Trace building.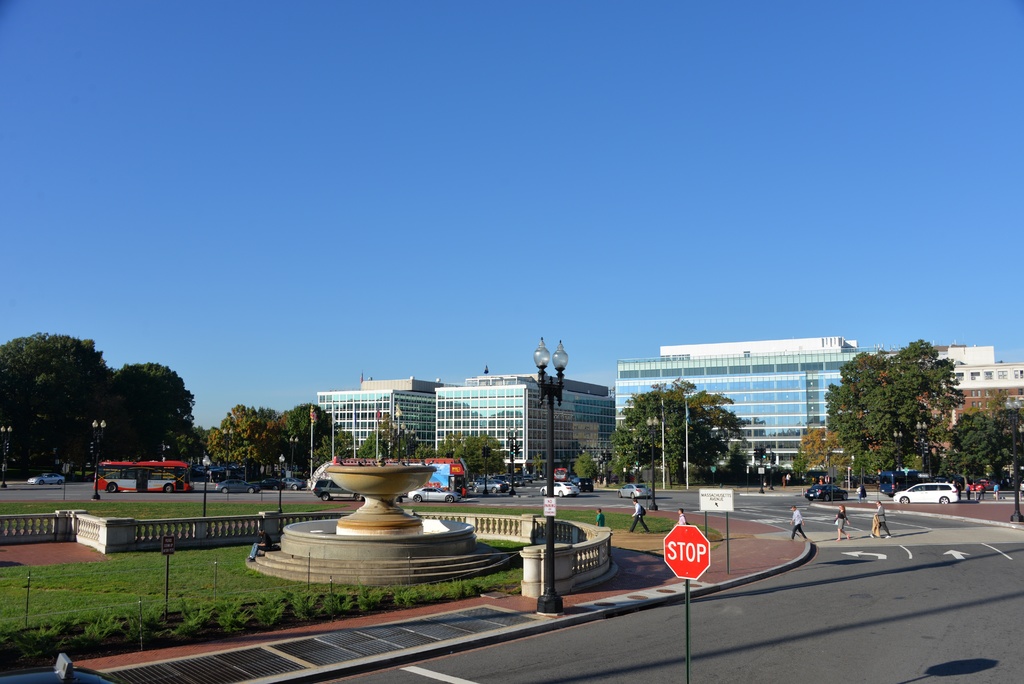
Traced to {"left": 886, "top": 346, "right": 1023, "bottom": 471}.
